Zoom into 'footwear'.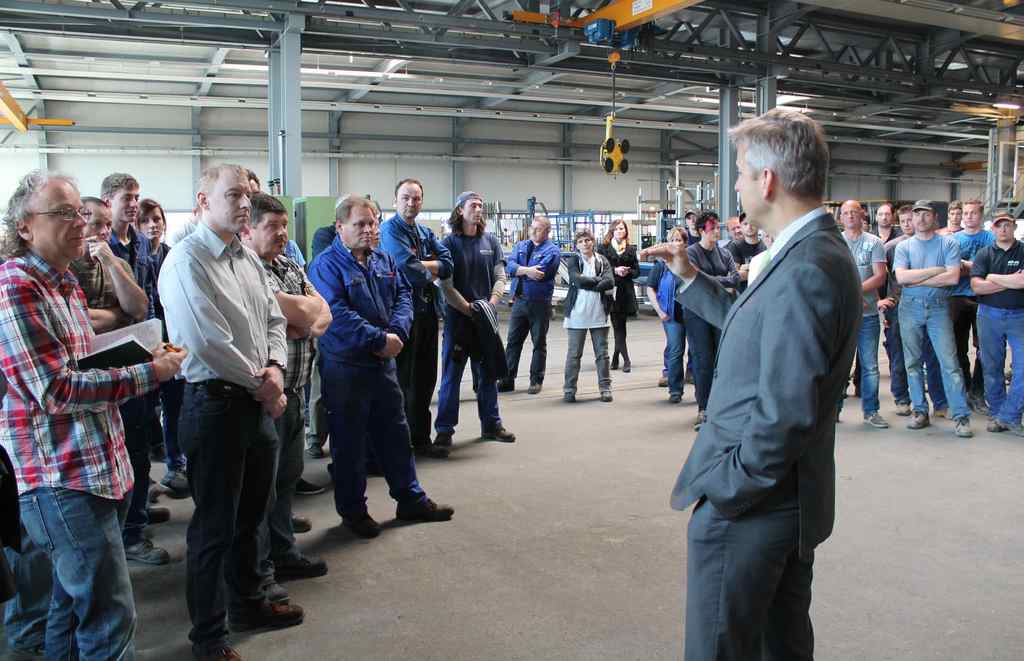
Zoom target: l=496, t=377, r=515, b=393.
